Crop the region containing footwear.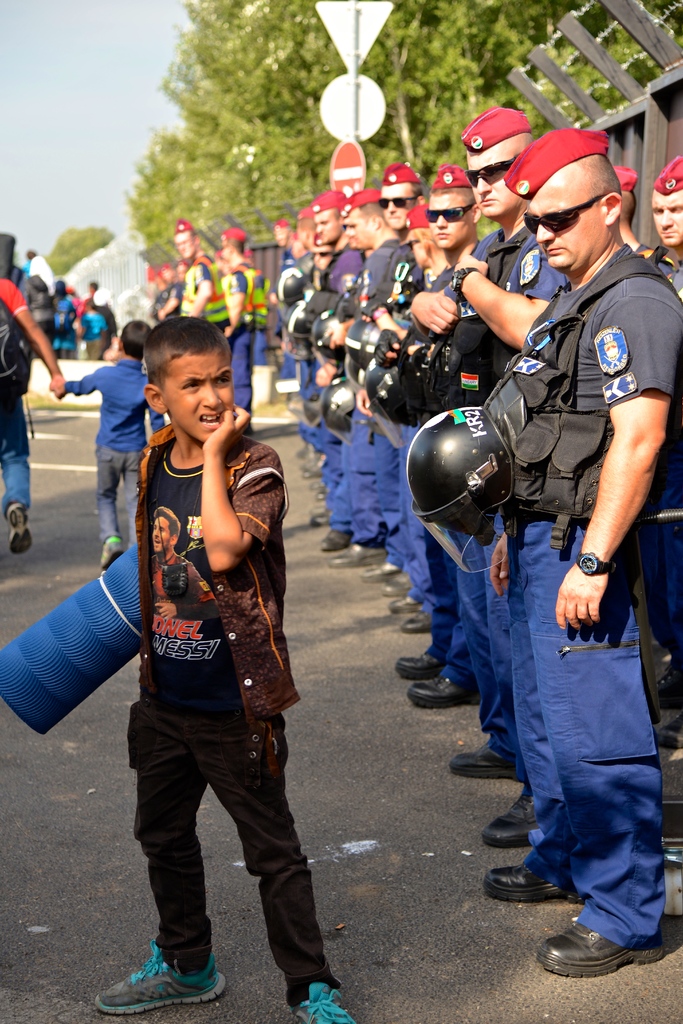
Crop region: box=[305, 508, 324, 513].
